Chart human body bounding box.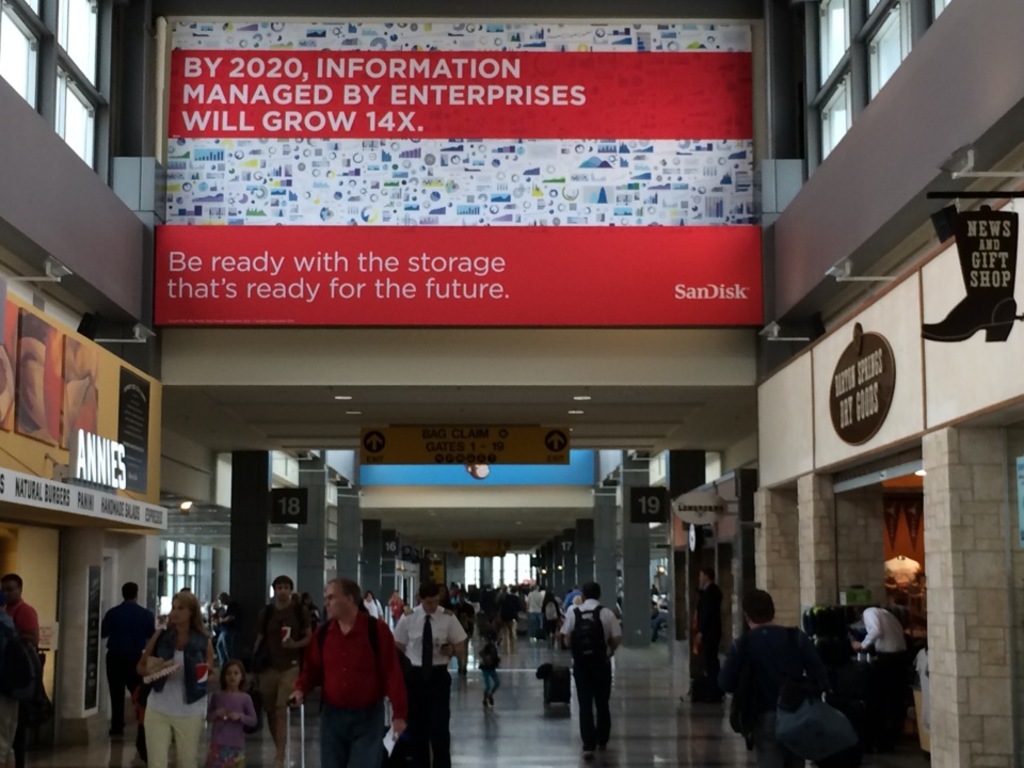
Charted: [x1=399, y1=581, x2=473, y2=767].
